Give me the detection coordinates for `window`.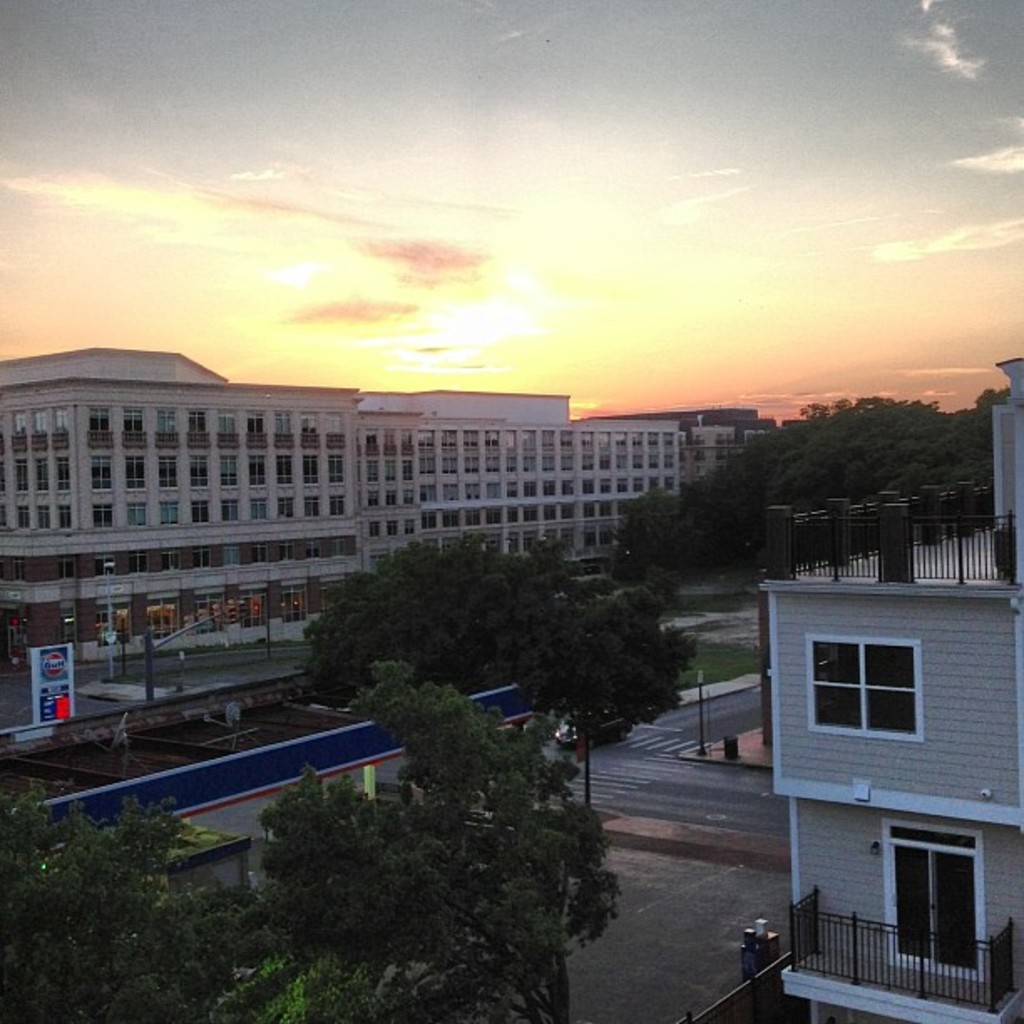
189/457/204/485.
